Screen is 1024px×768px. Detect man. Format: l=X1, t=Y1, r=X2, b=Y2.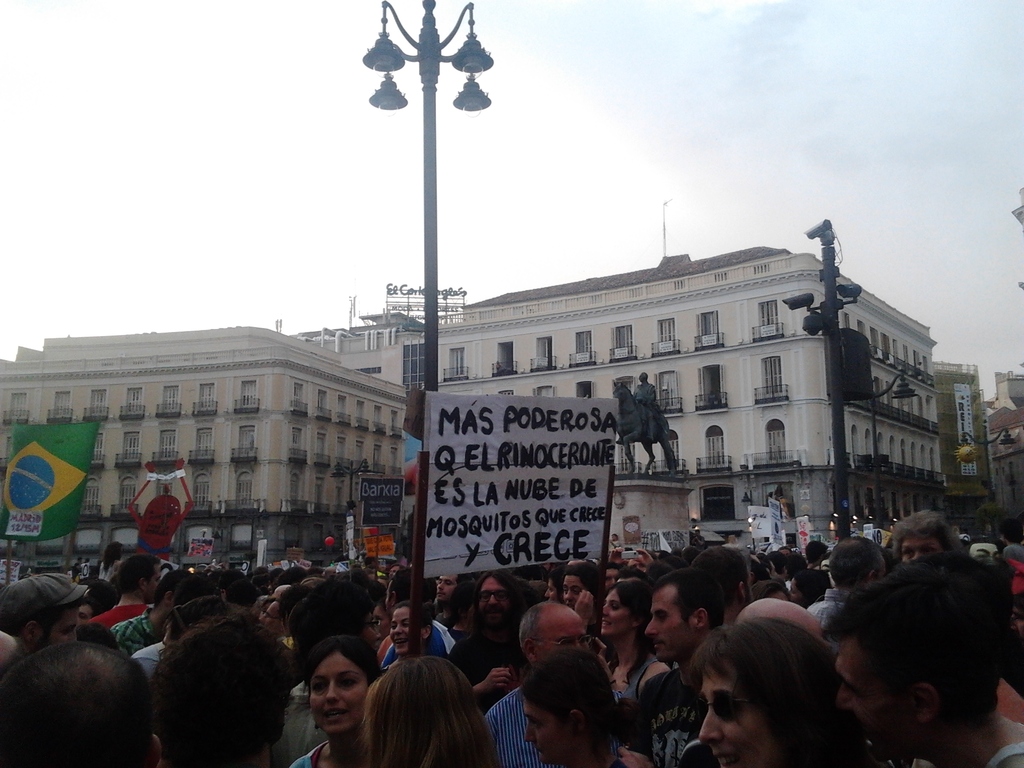
l=109, t=566, r=188, b=666.
